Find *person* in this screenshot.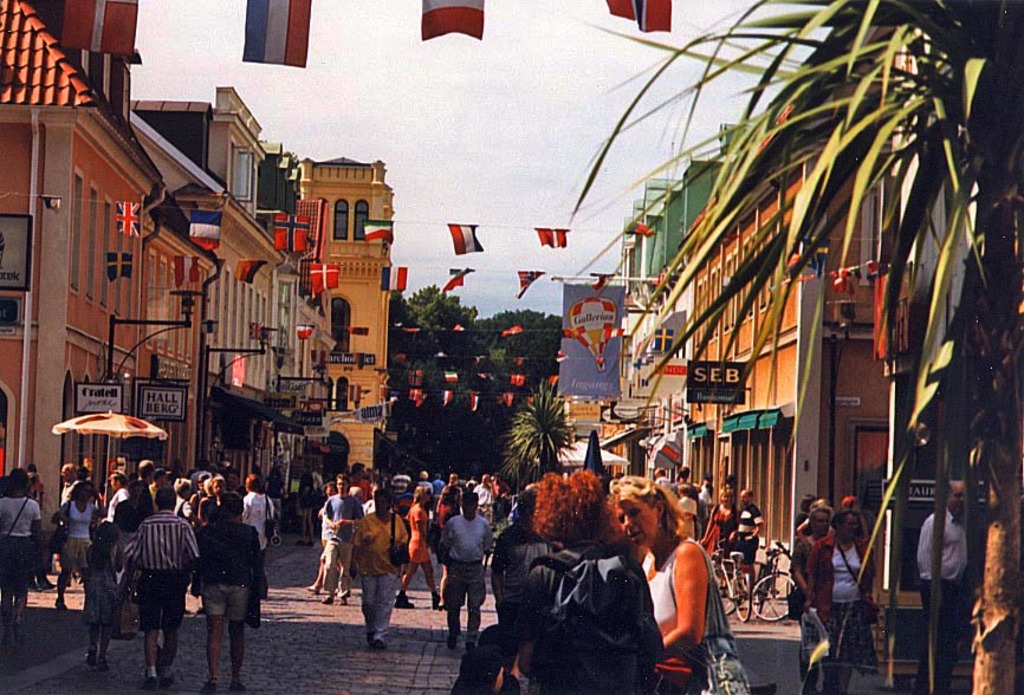
The bounding box for *person* is pyautogui.locateOnScreen(442, 489, 491, 650).
